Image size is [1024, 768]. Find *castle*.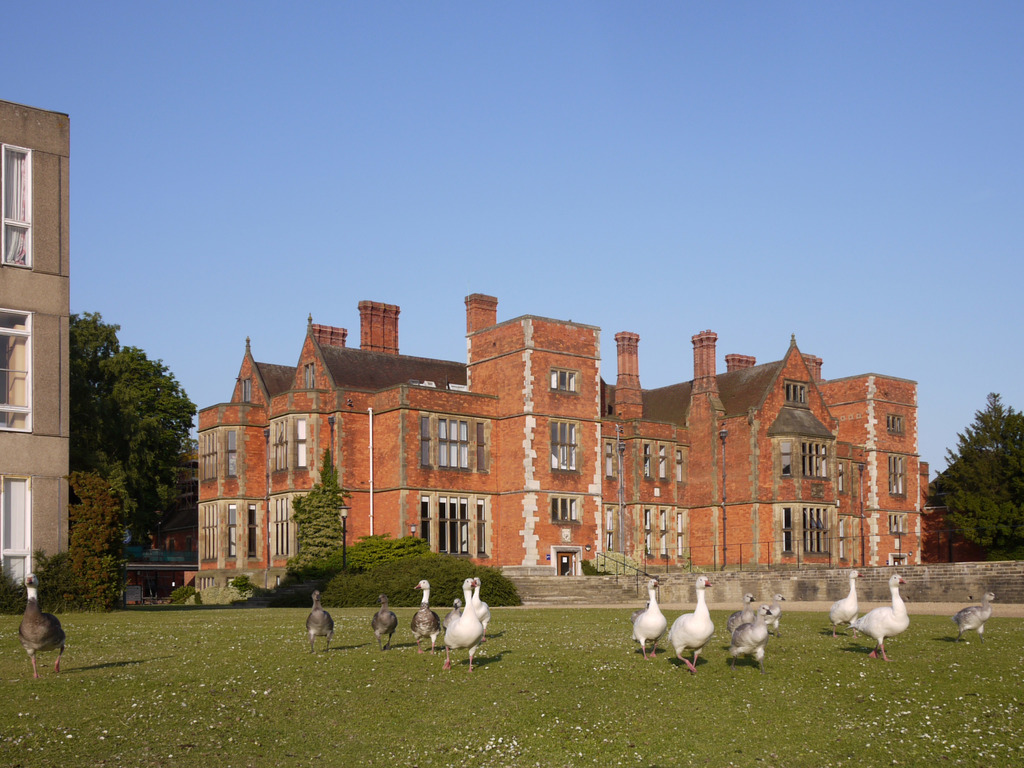
locate(136, 275, 920, 609).
